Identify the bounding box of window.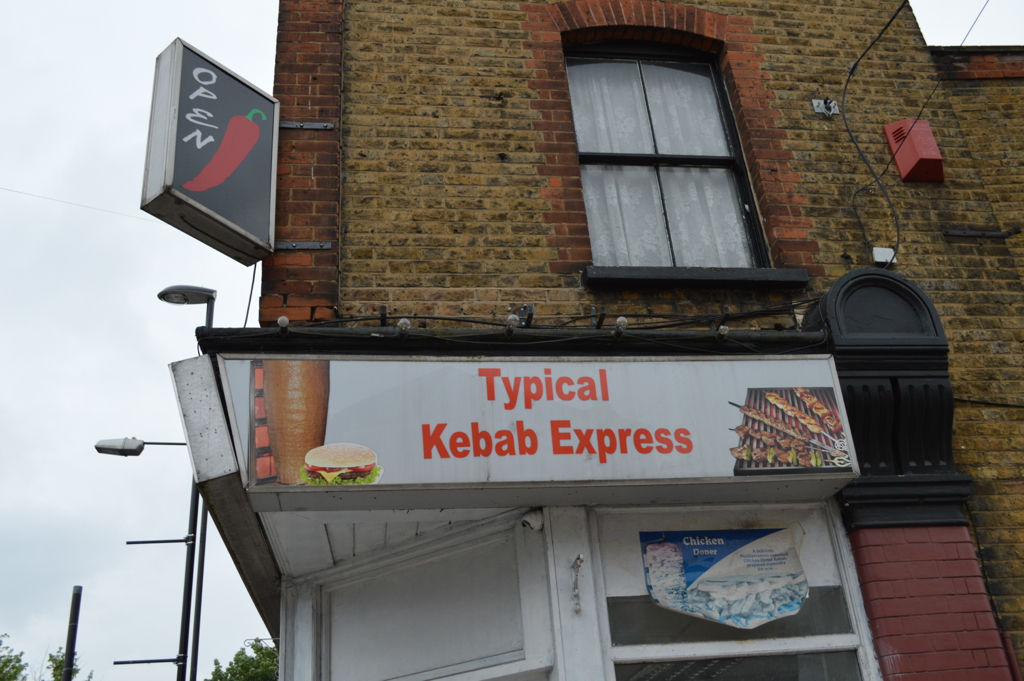
<box>561,11,784,296</box>.
